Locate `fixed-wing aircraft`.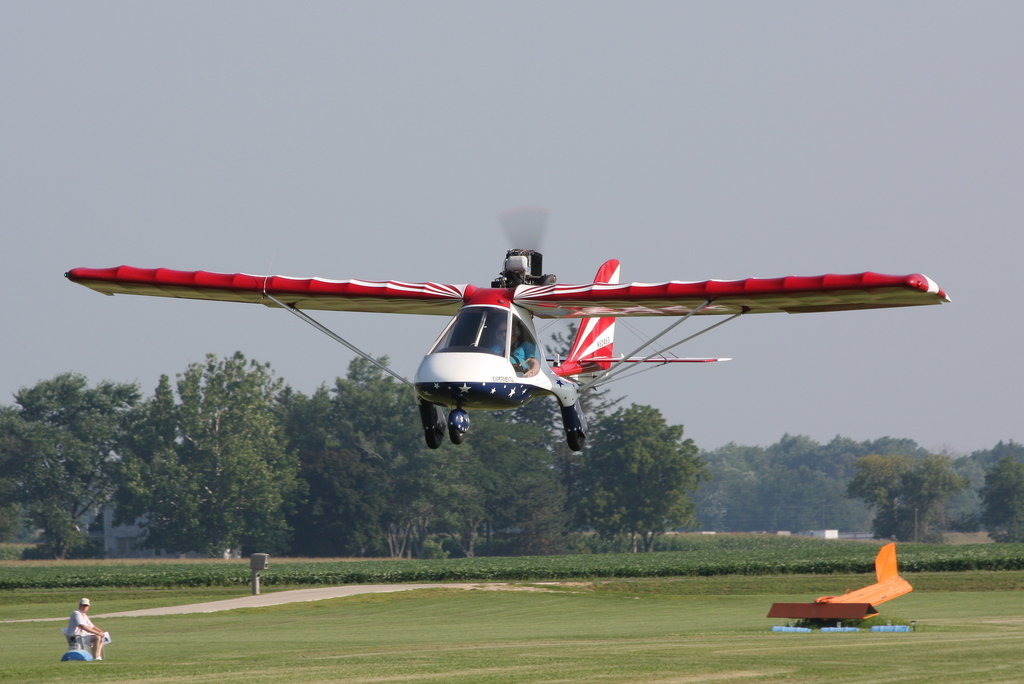
Bounding box: {"left": 763, "top": 540, "right": 918, "bottom": 626}.
